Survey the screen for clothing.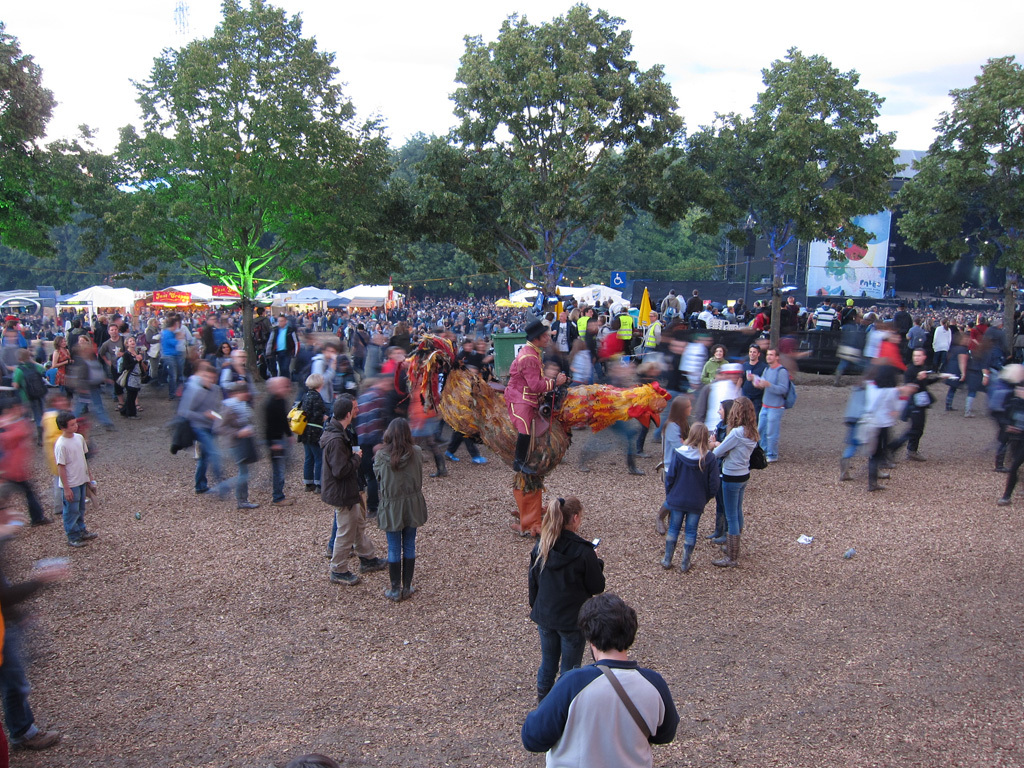
Survey found: region(0, 326, 31, 347).
